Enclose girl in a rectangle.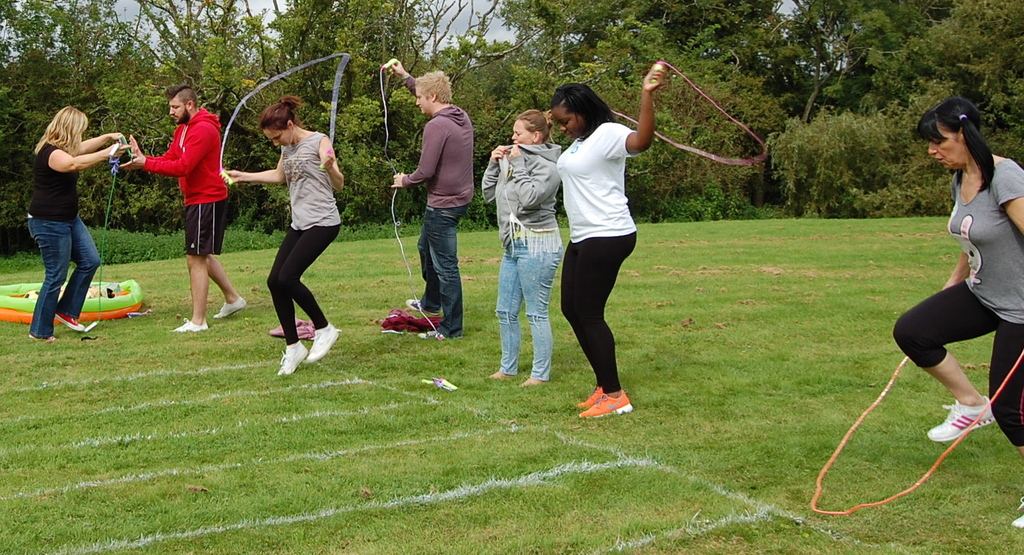
(480, 110, 563, 388).
